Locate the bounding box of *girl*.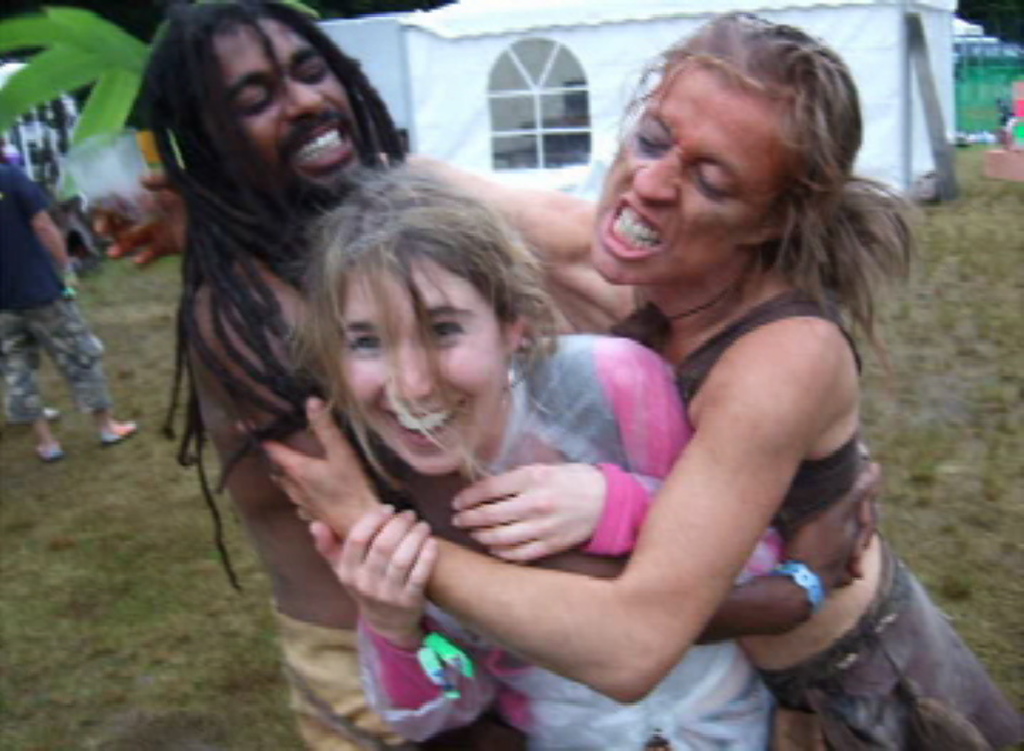
Bounding box: BBox(257, 9, 1023, 750).
